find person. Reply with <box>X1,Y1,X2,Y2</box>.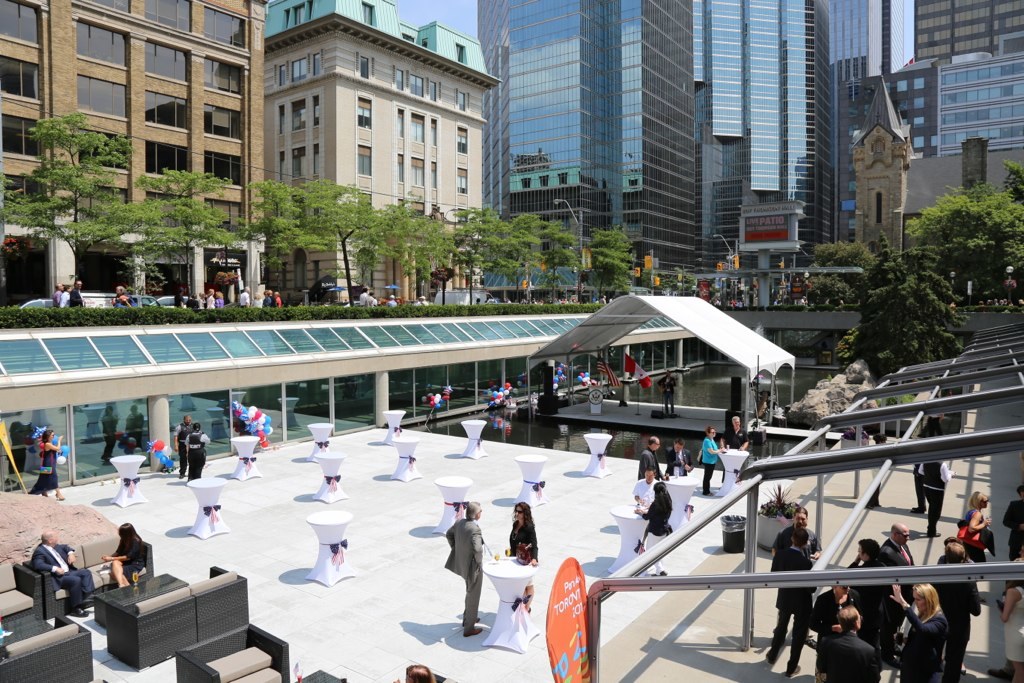
<box>927,542,979,682</box>.
